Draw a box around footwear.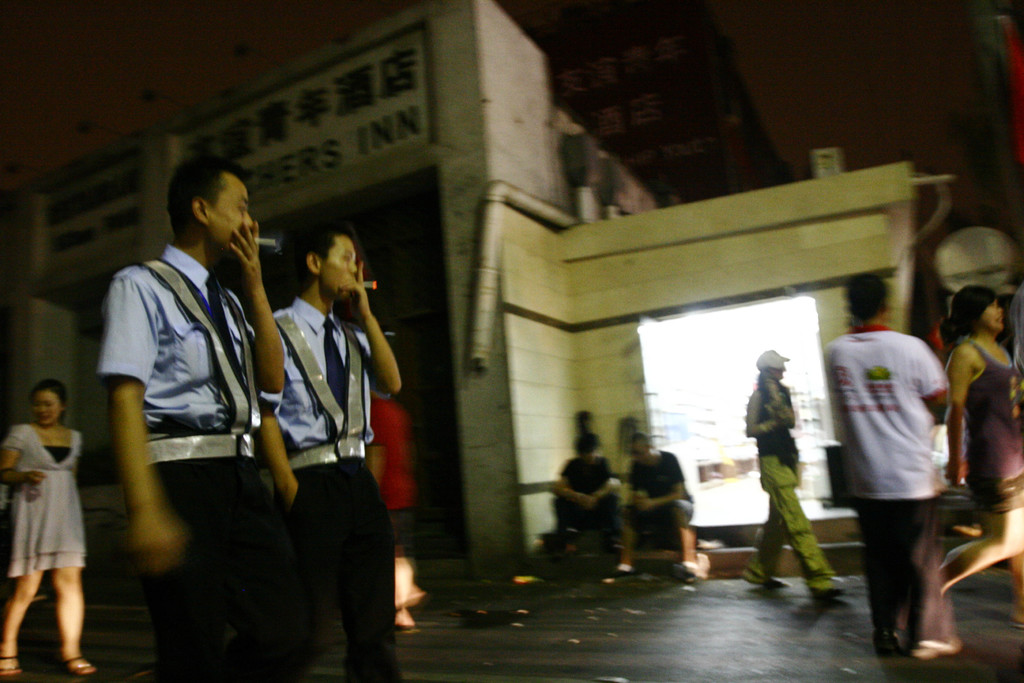
[left=1009, top=620, right=1023, bottom=632].
